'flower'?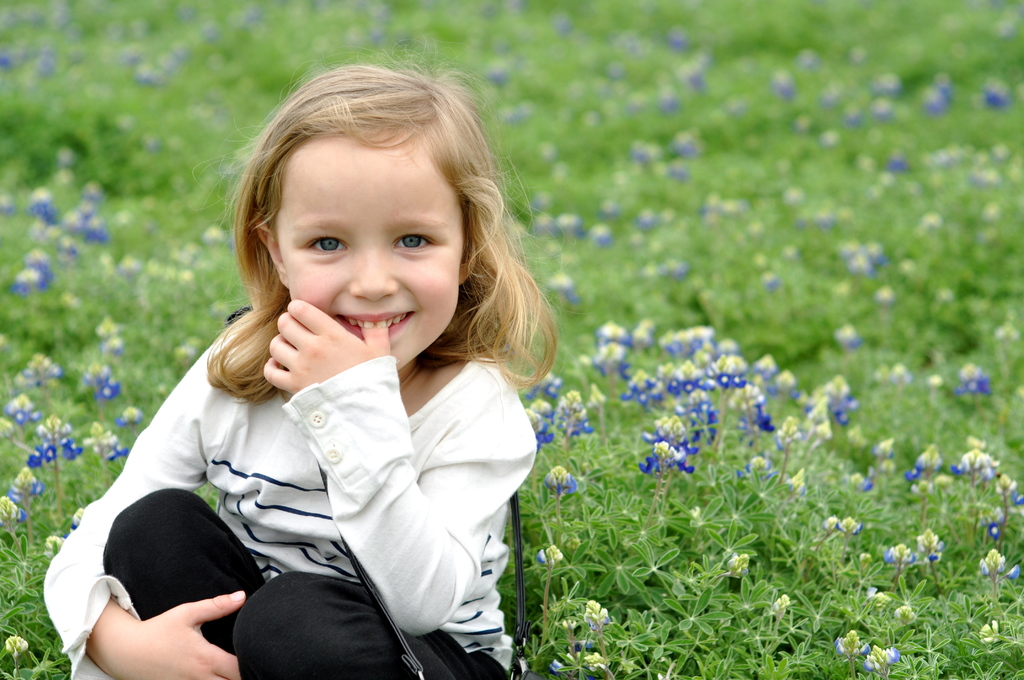
586,600,612,635
